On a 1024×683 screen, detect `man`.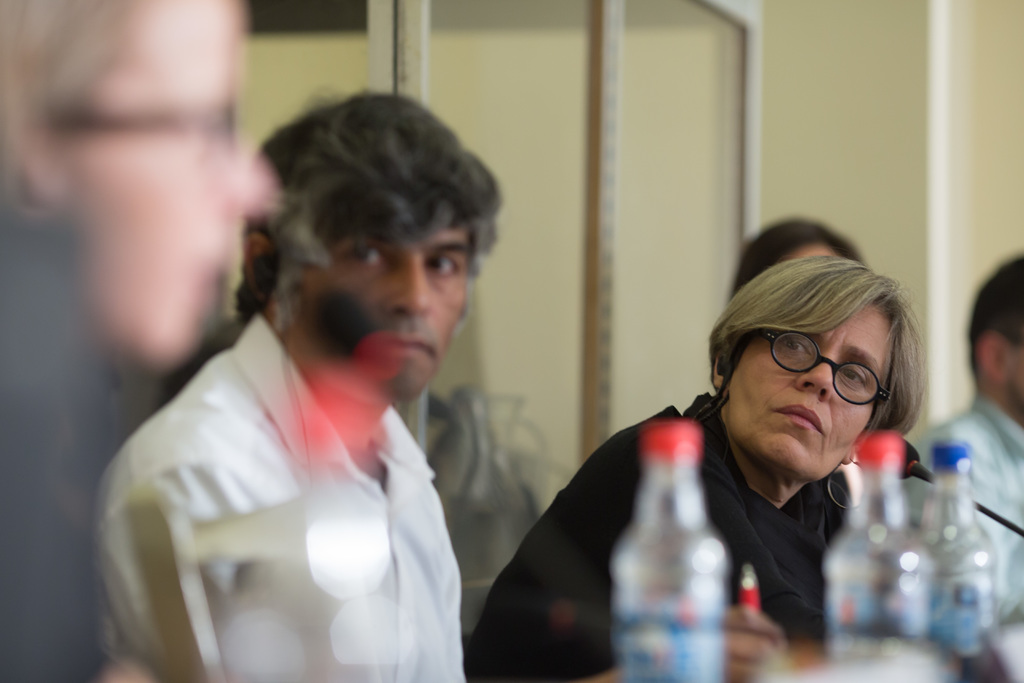
left=902, top=253, right=1023, bottom=636.
